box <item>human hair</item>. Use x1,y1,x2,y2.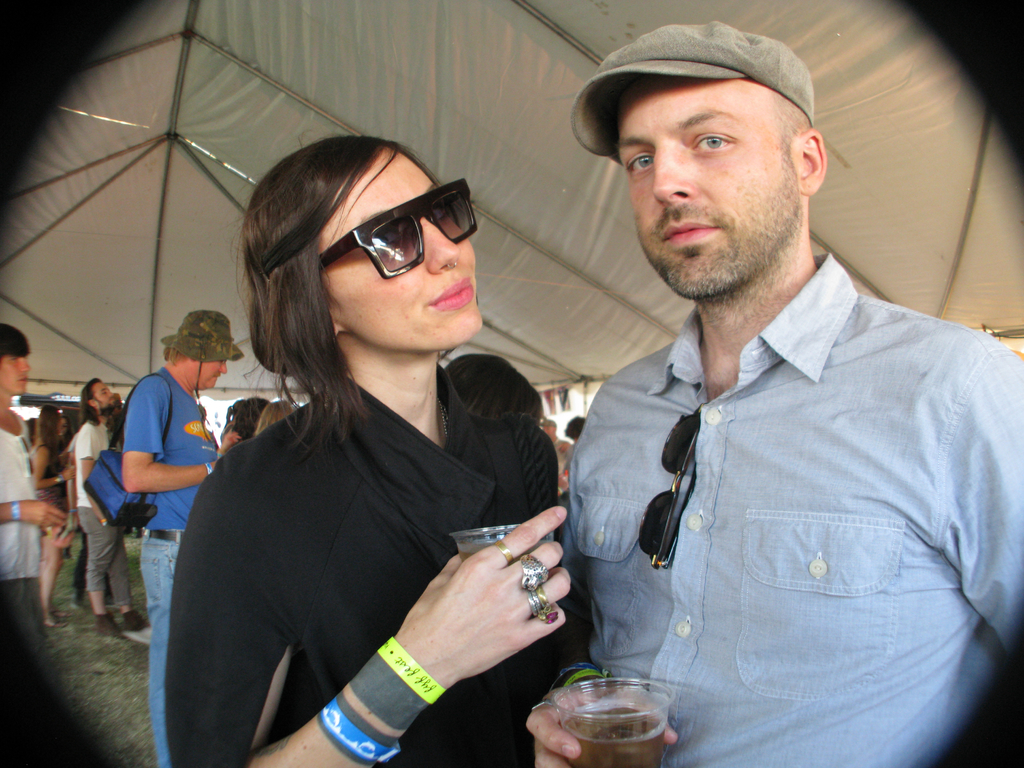
771,90,813,161.
